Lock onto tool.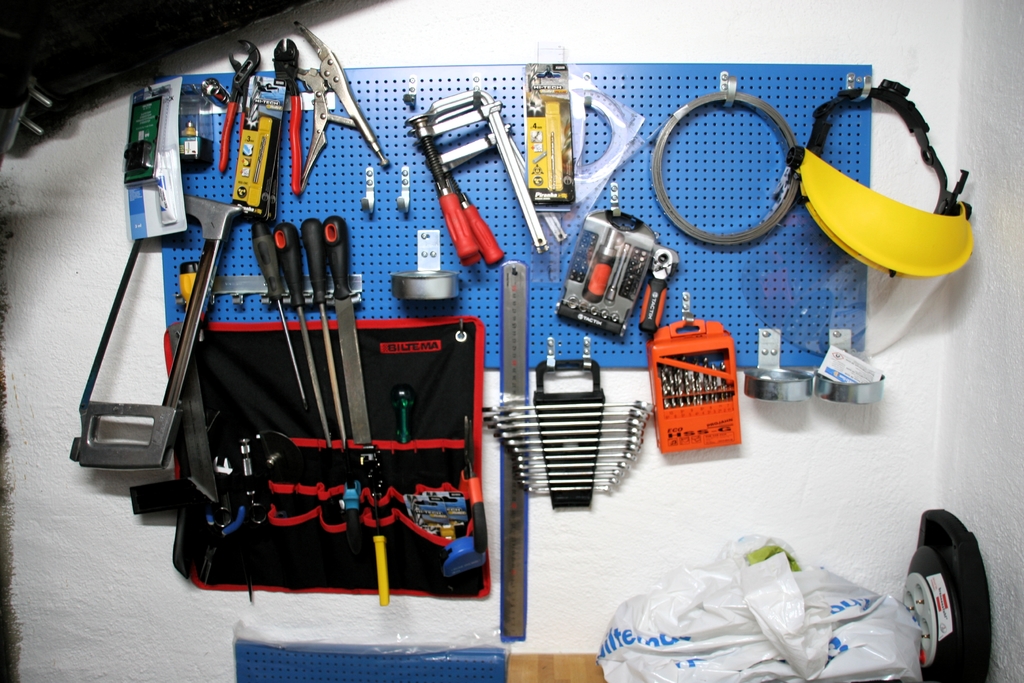
Locked: {"left": 230, "top": 78, "right": 294, "bottom": 210}.
